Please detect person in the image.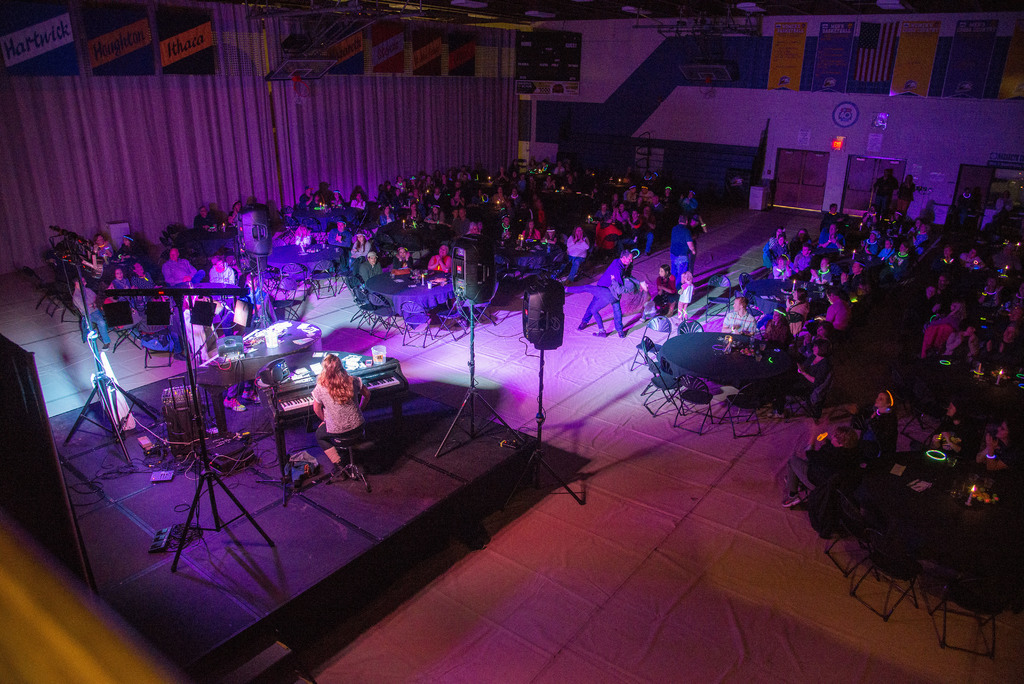
Rect(630, 207, 639, 246).
